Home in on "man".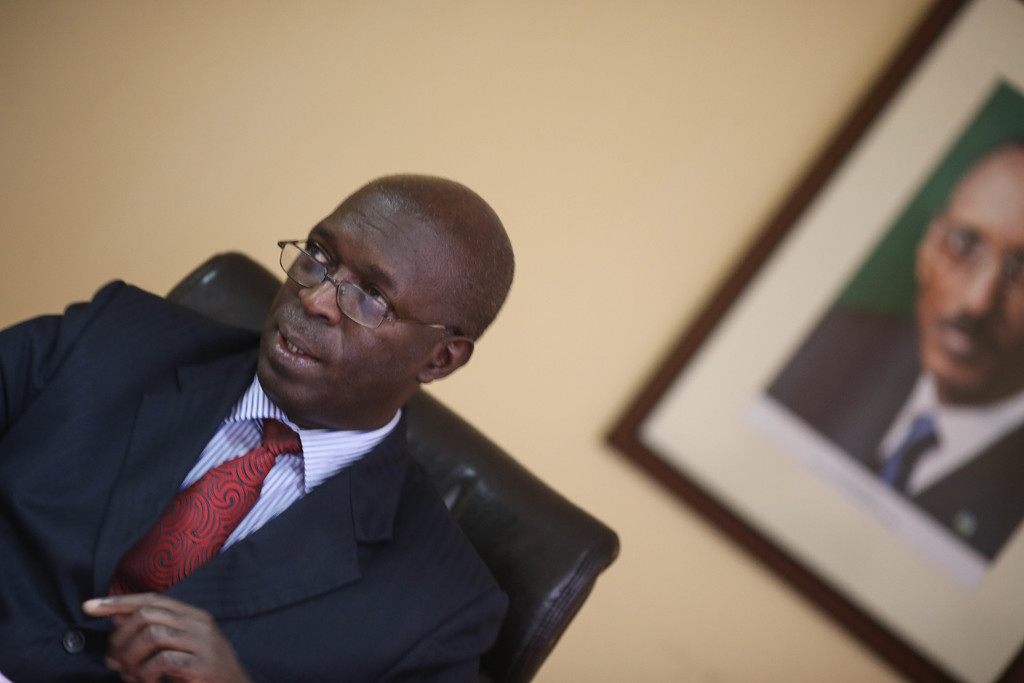
Homed in at rect(19, 163, 642, 675).
